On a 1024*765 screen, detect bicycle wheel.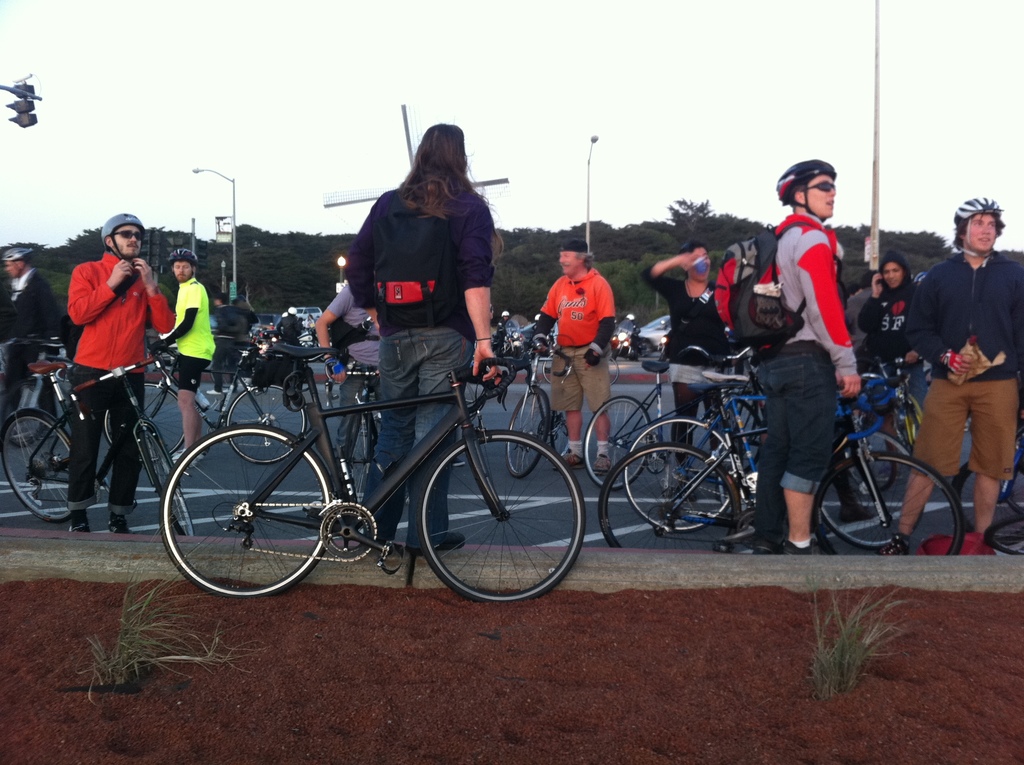
left=0, top=406, right=72, bottom=527.
